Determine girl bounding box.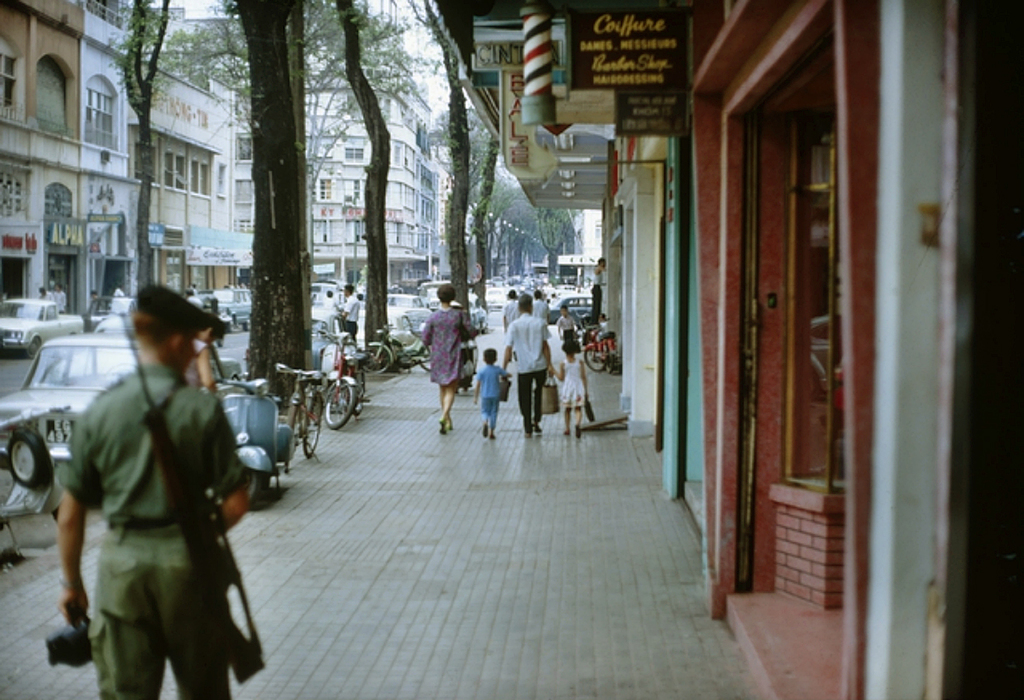
Determined: [549, 336, 591, 435].
